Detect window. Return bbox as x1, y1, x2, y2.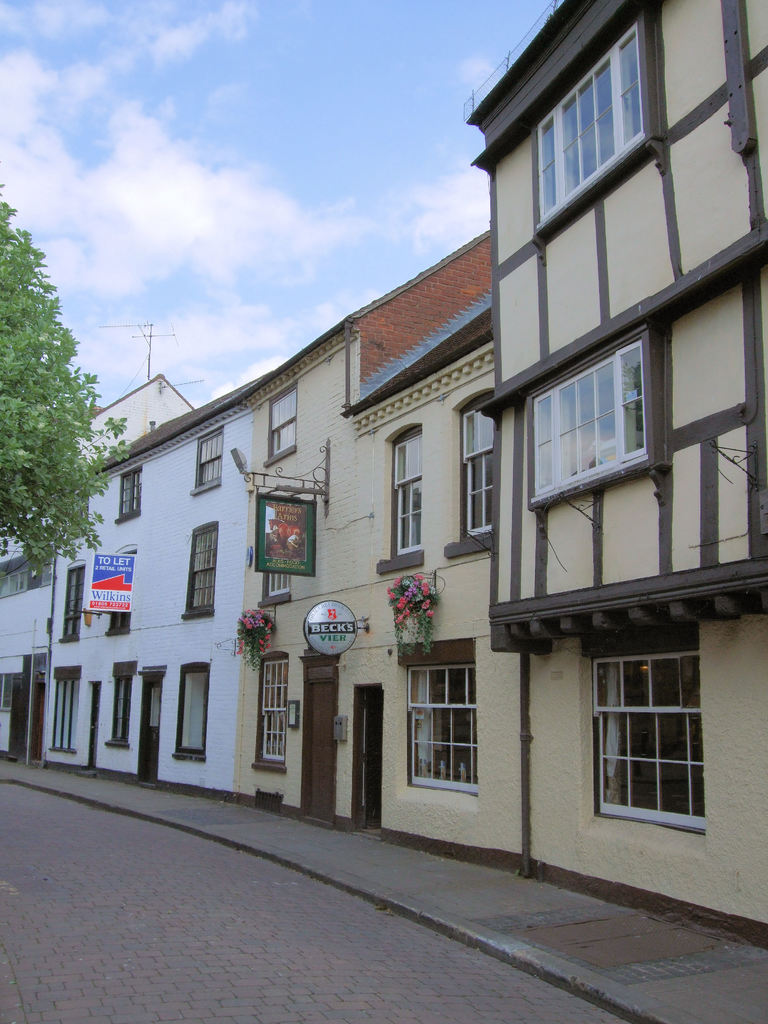
520, 338, 646, 506.
